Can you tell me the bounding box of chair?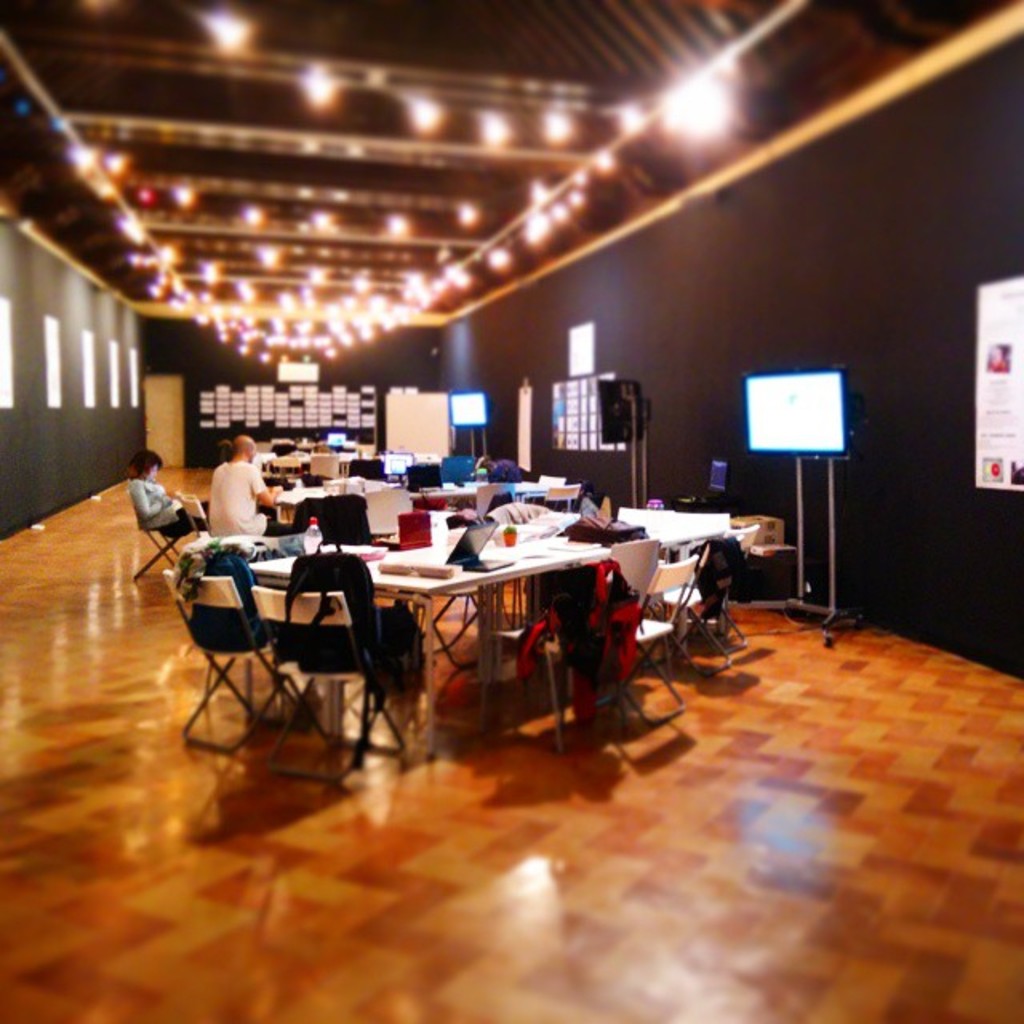
box(549, 539, 688, 734).
